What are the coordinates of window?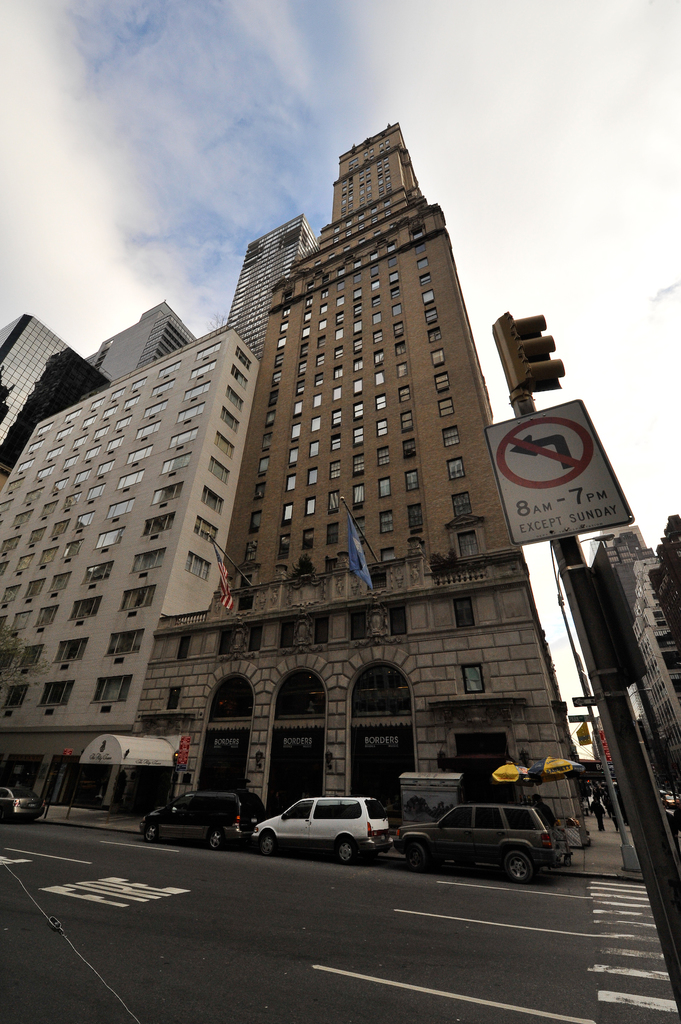
bbox(80, 558, 108, 582).
